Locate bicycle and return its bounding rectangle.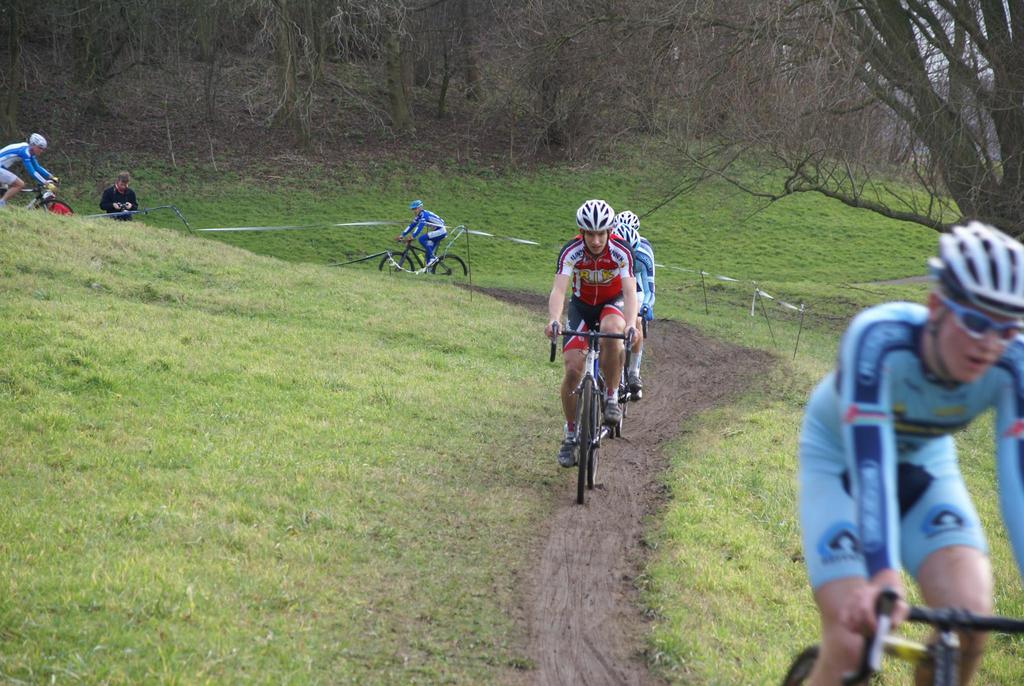
[557,311,630,501].
